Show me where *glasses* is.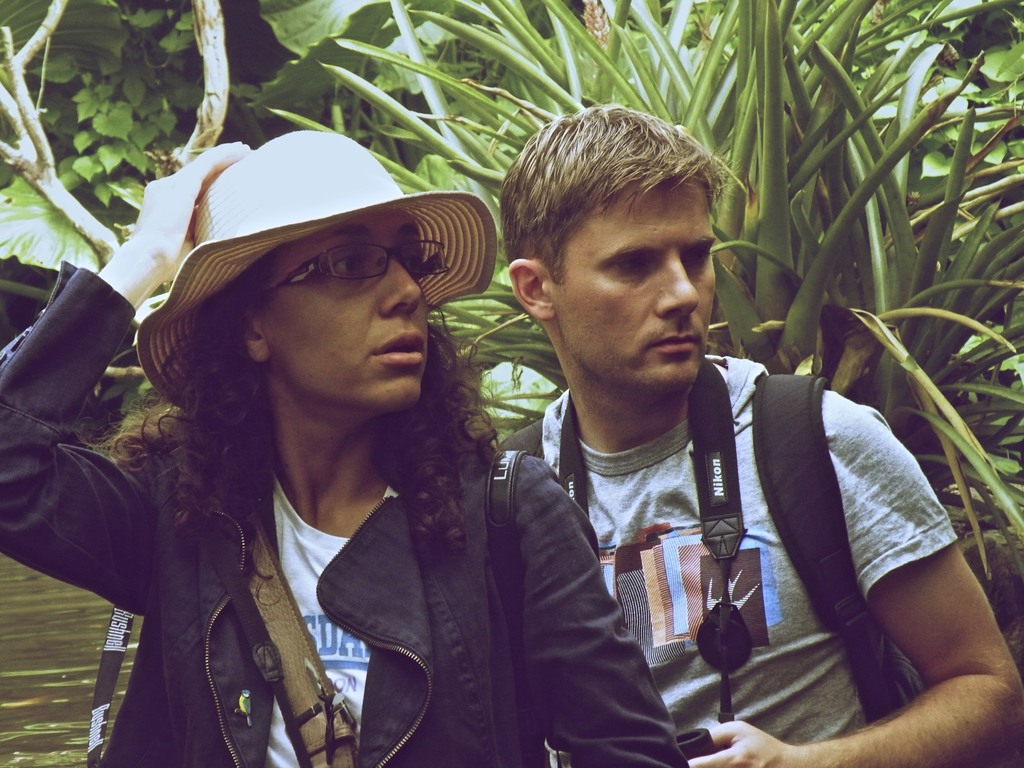
*glasses* is at 246:244:447:314.
